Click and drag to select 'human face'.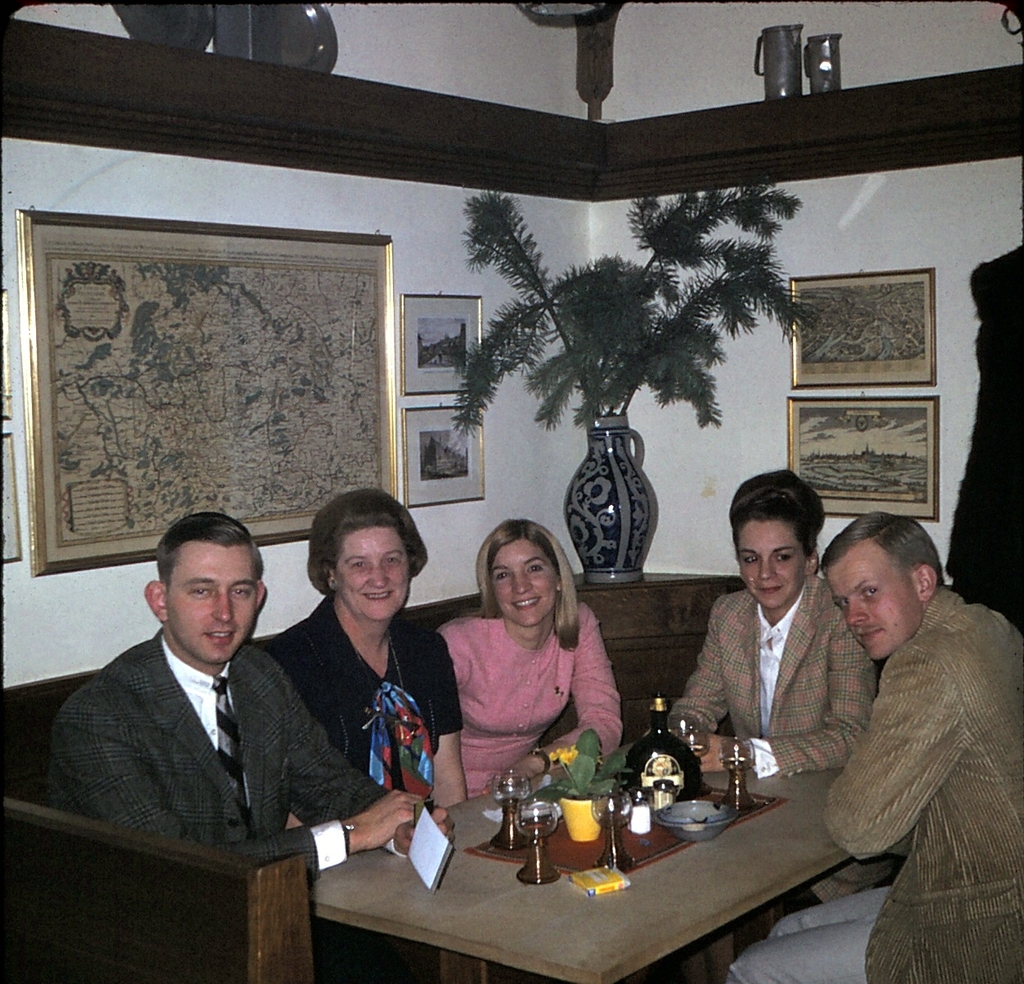
Selection: <bbox>489, 539, 556, 630</bbox>.
